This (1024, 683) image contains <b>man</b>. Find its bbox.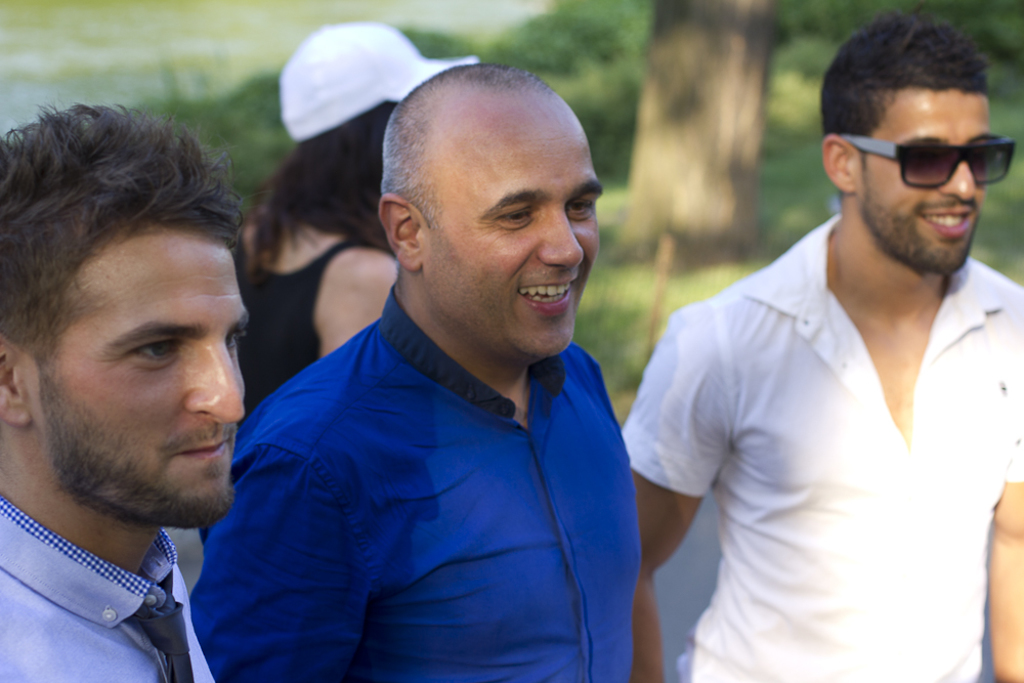
614:5:1023:682.
